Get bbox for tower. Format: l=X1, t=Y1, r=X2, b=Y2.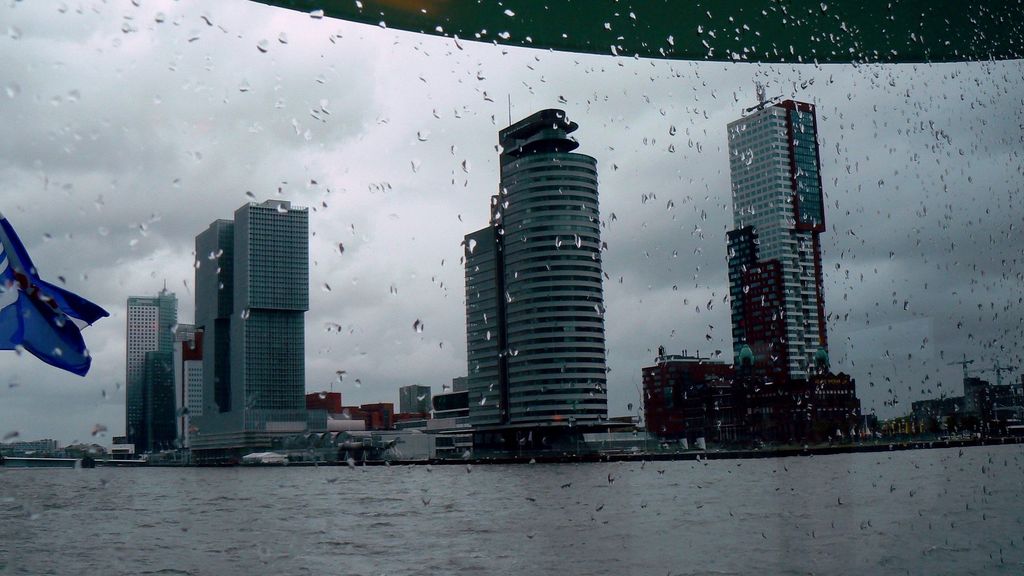
l=721, t=99, r=829, b=387.
